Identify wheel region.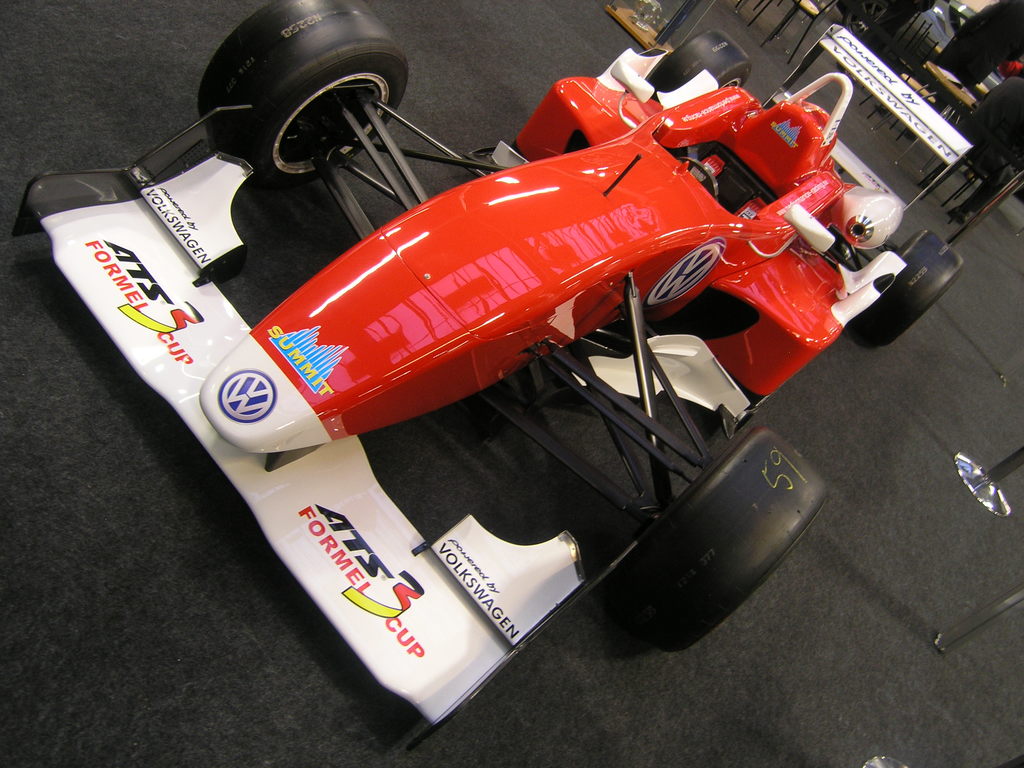
Region: <region>645, 29, 755, 93</region>.
